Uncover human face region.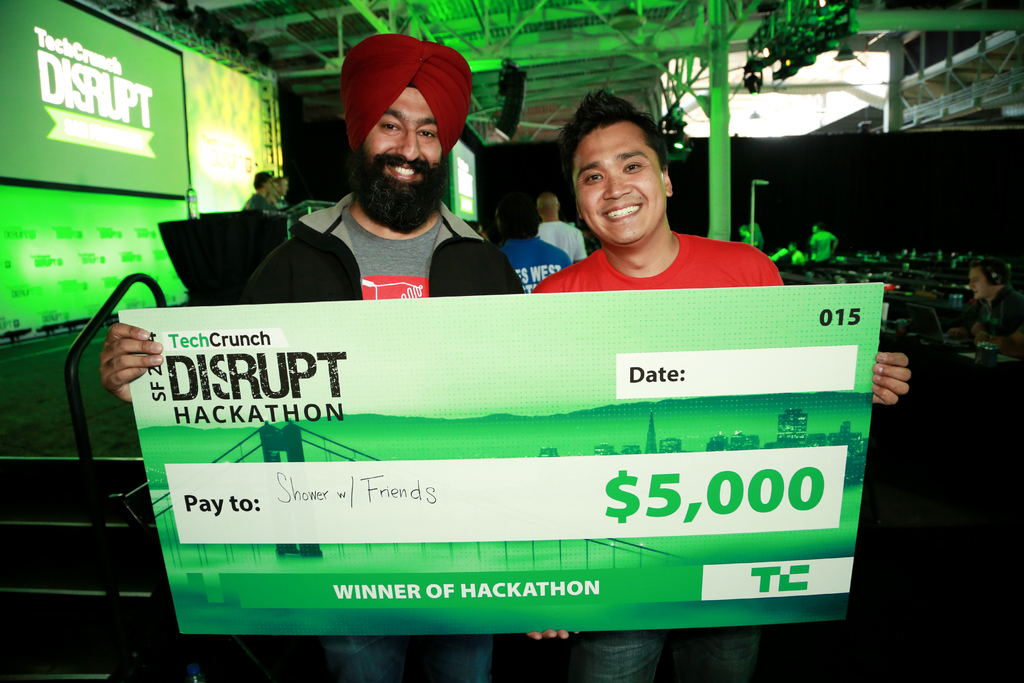
Uncovered: [x1=575, y1=120, x2=665, y2=247].
